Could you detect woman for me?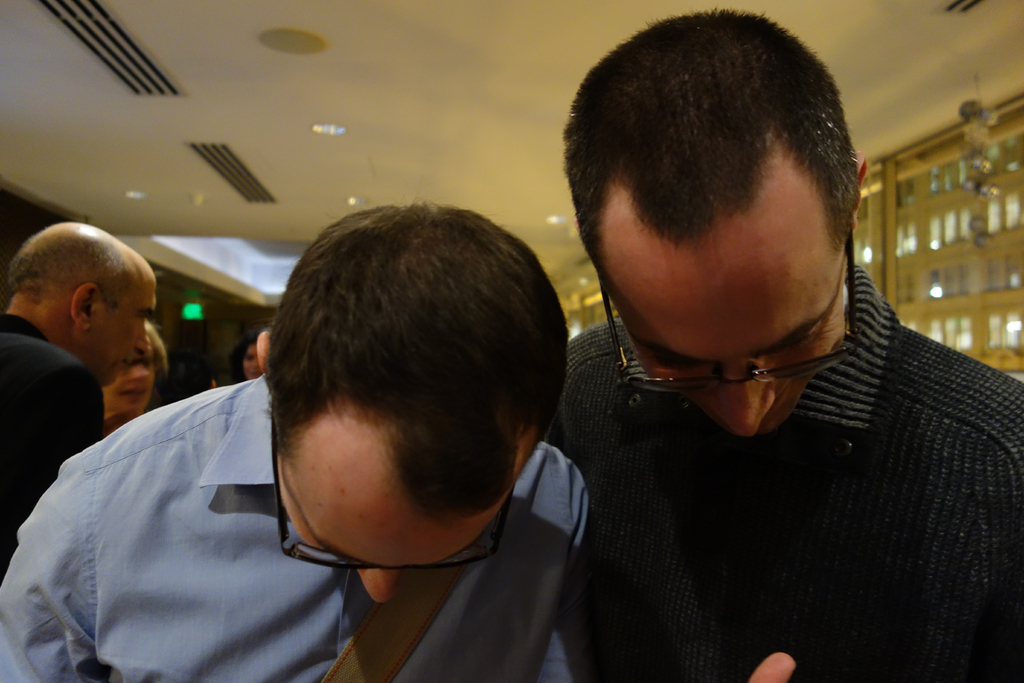
Detection result: {"left": 100, "top": 320, "right": 172, "bottom": 417}.
